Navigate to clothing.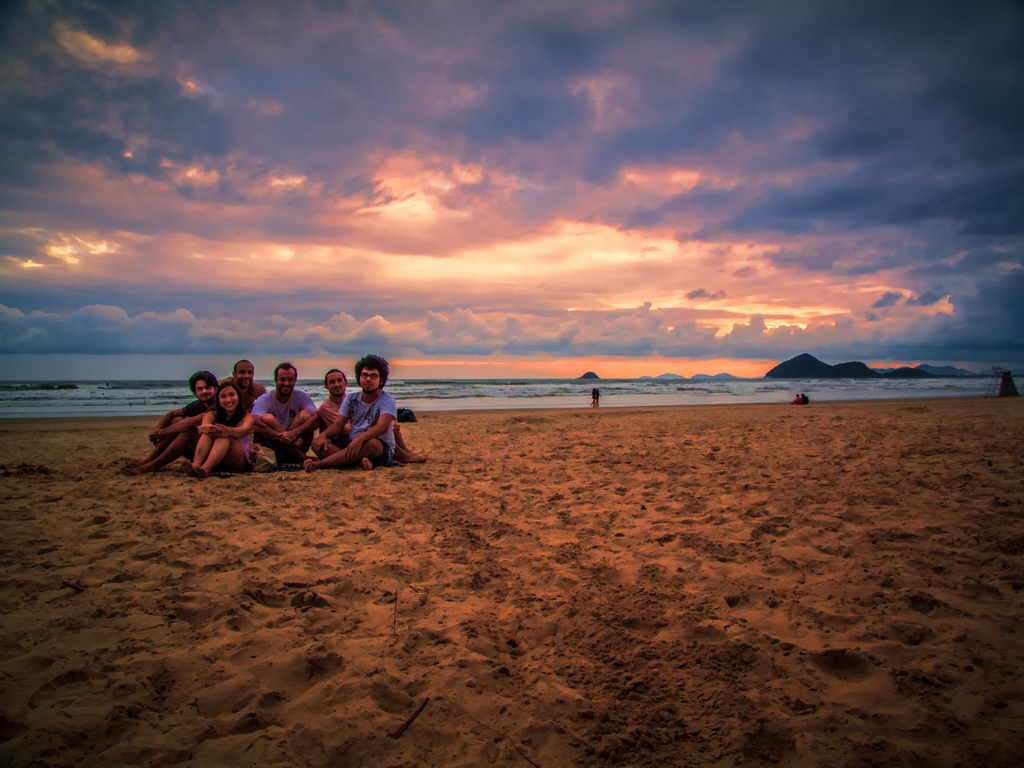
Navigation target: 322 378 408 467.
